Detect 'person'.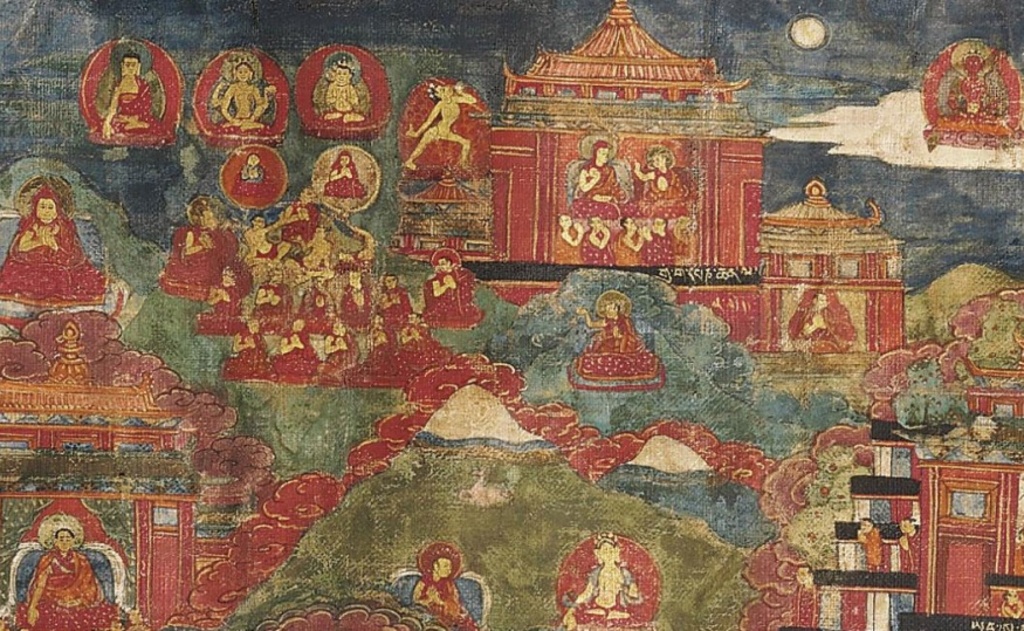
Detected at crop(406, 83, 475, 170).
